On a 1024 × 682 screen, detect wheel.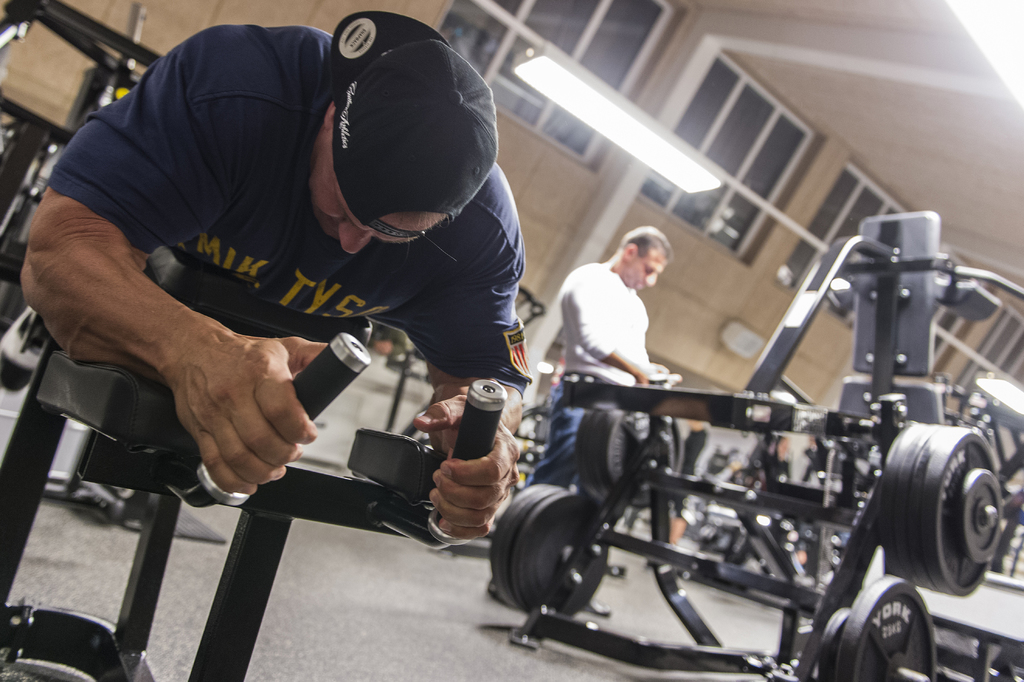
l=906, t=425, r=1006, b=597.
